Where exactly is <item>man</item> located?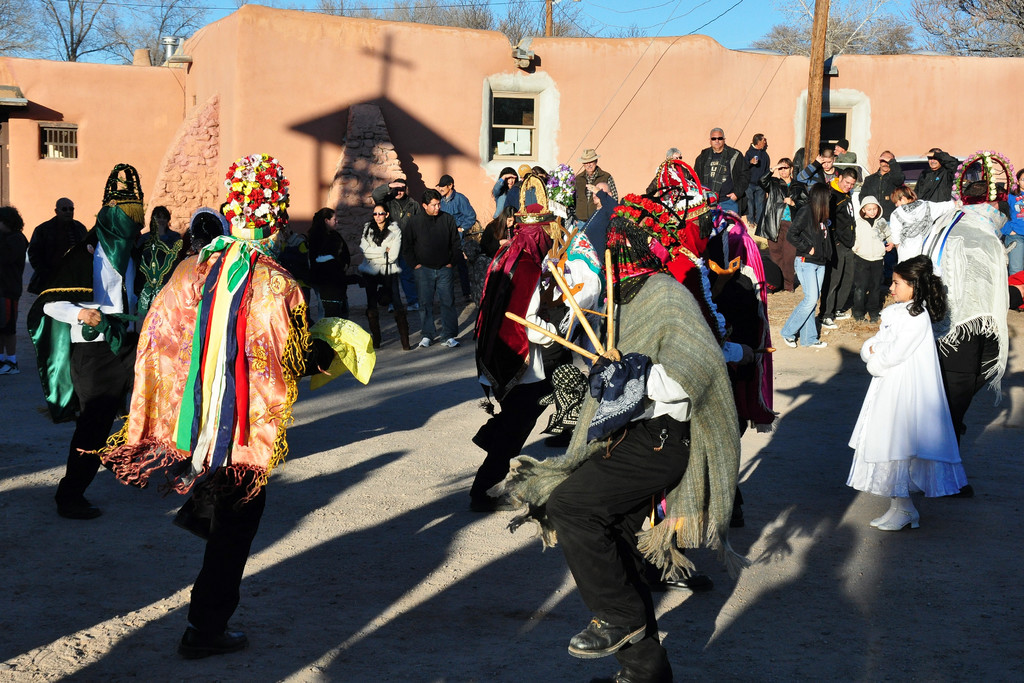
Its bounding box is <region>815, 161, 861, 329</region>.
